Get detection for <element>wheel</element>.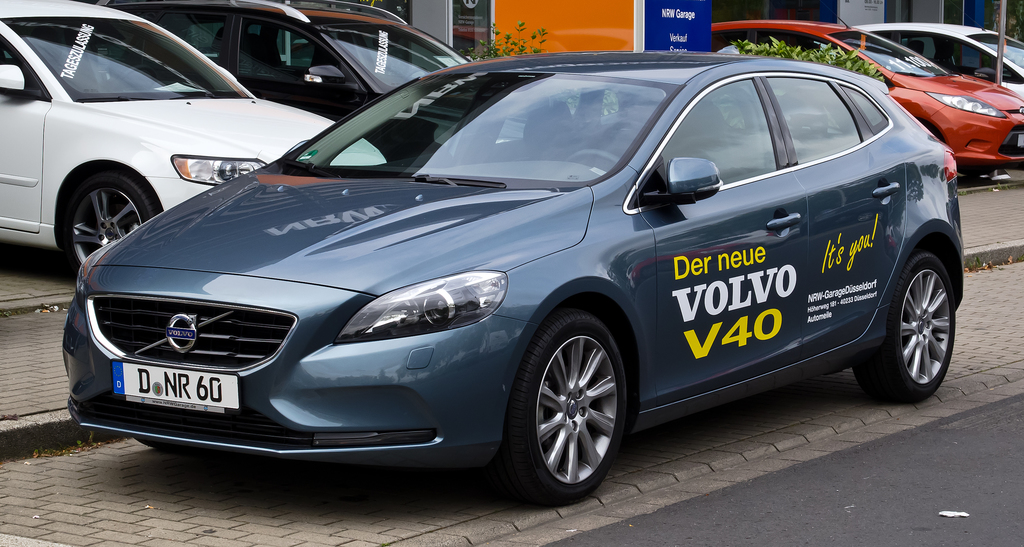
Detection: region(62, 168, 155, 271).
